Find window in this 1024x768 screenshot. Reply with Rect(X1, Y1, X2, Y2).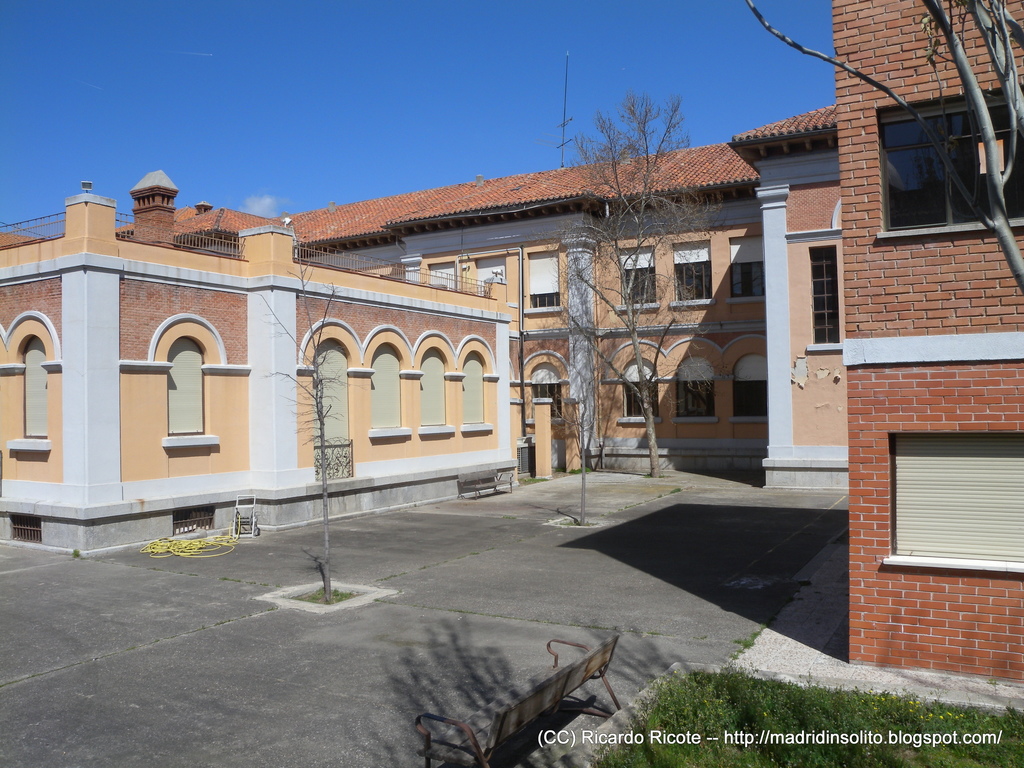
Rect(812, 244, 851, 351).
